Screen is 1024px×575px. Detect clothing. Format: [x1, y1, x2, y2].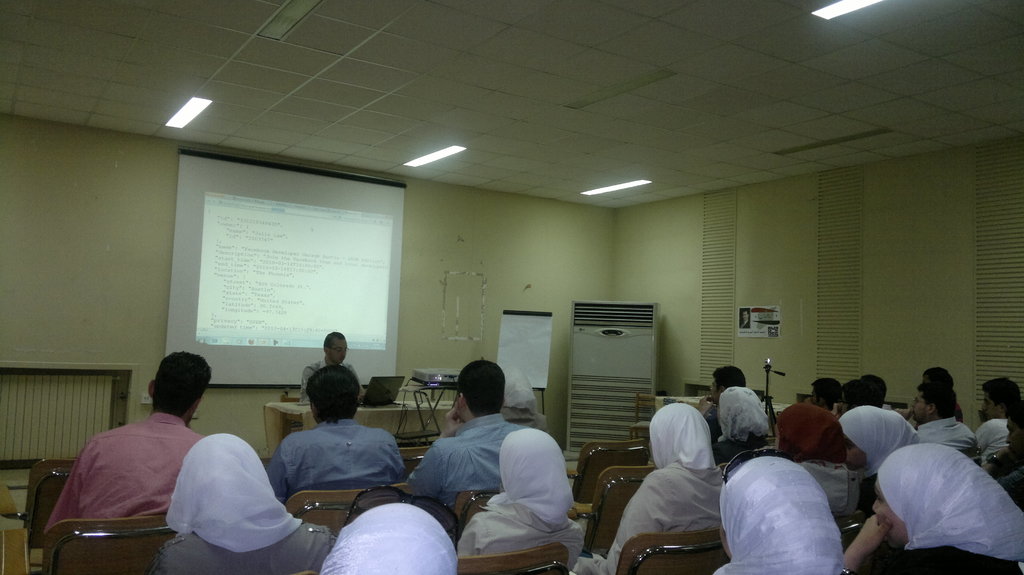
[707, 383, 799, 444].
